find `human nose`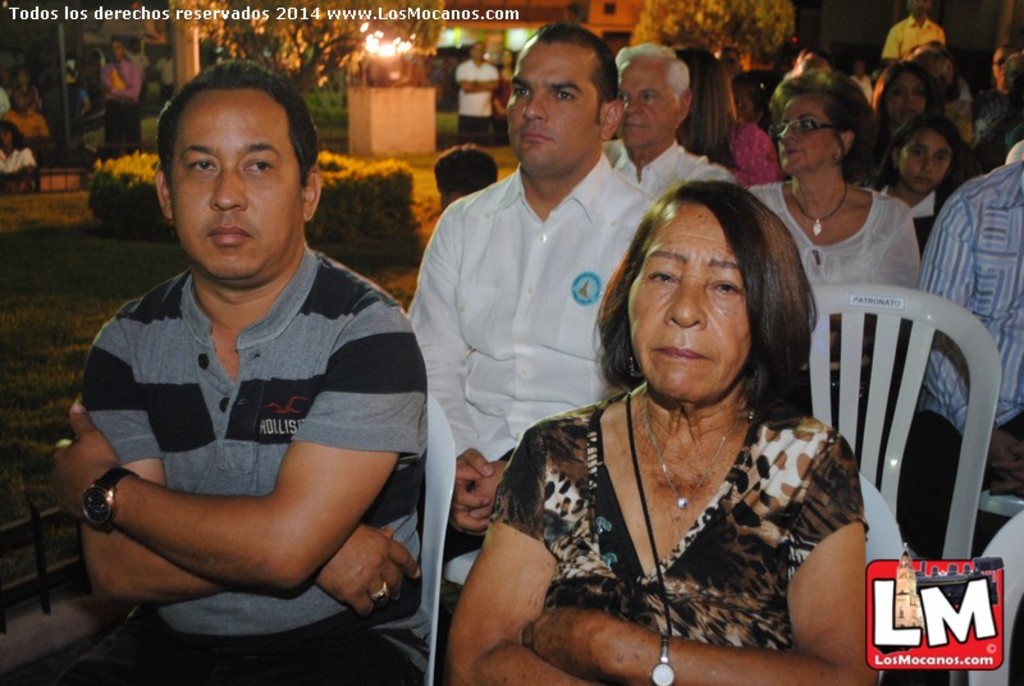
[x1=780, y1=120, x2=800, y2=142]
